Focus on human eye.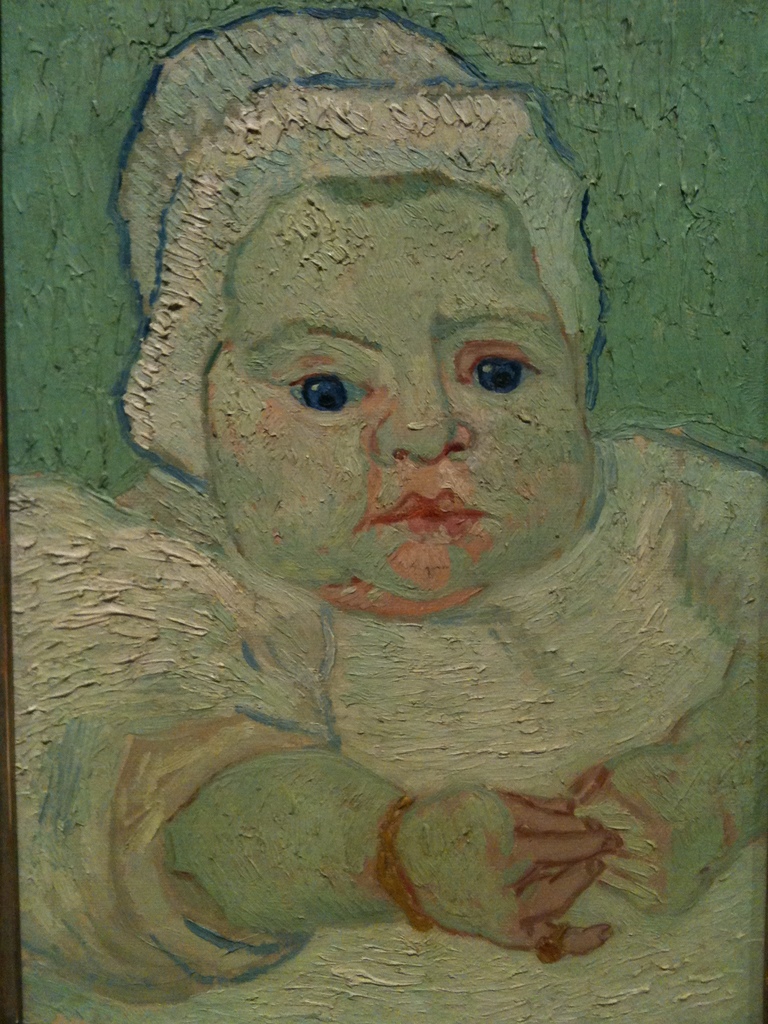
Focused at bbox=[266, 352, 371, 421].
